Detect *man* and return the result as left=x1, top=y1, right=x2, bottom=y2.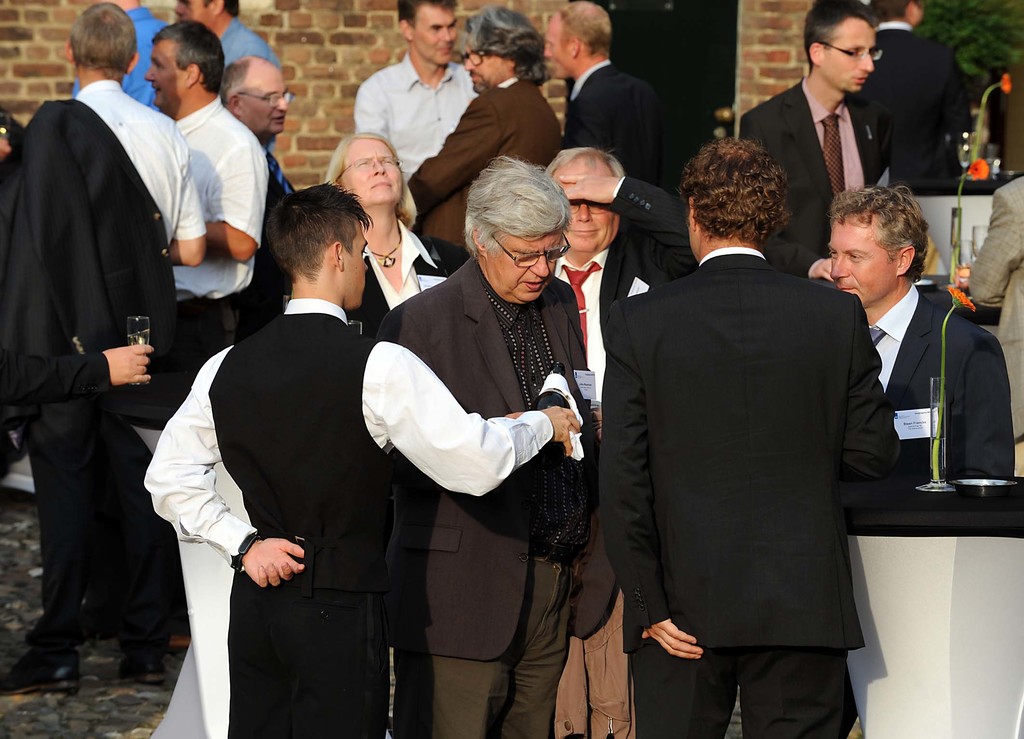
left=220, top=47, right=299, bottom=212.
